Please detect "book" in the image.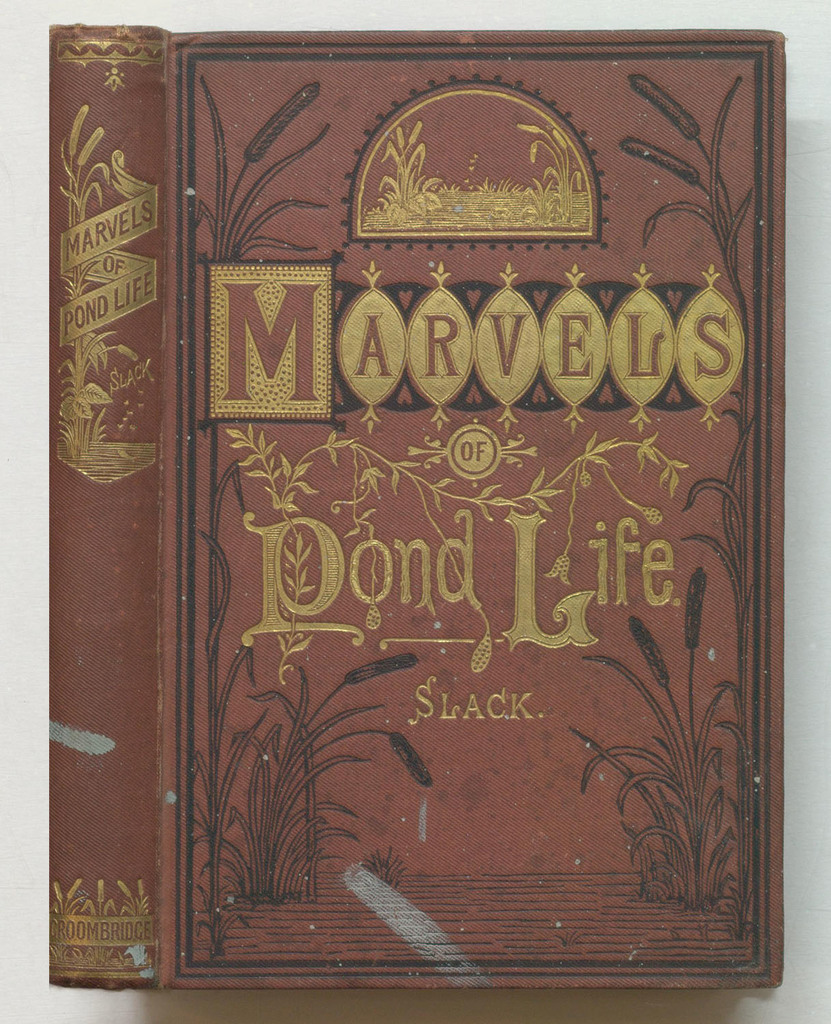
(x1=47, y1=23, x2=164, y2=982).
